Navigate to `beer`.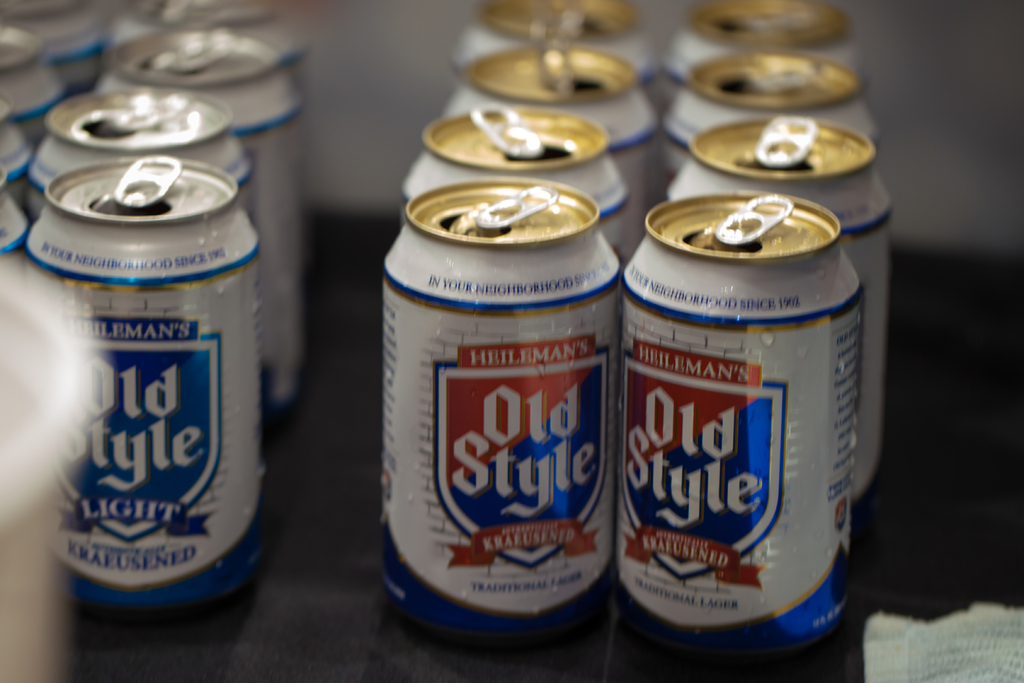
Navigation target: bbox(104, 28, 340, 411).
